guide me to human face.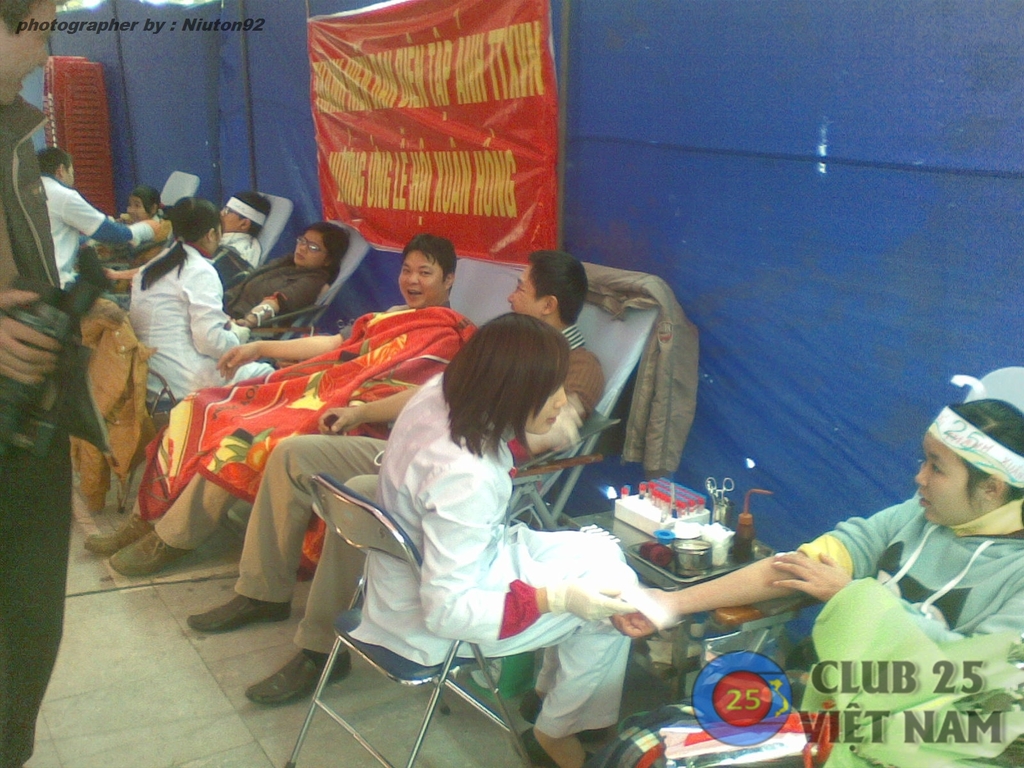
Guidance: box=[396, 250, 444, 307].
